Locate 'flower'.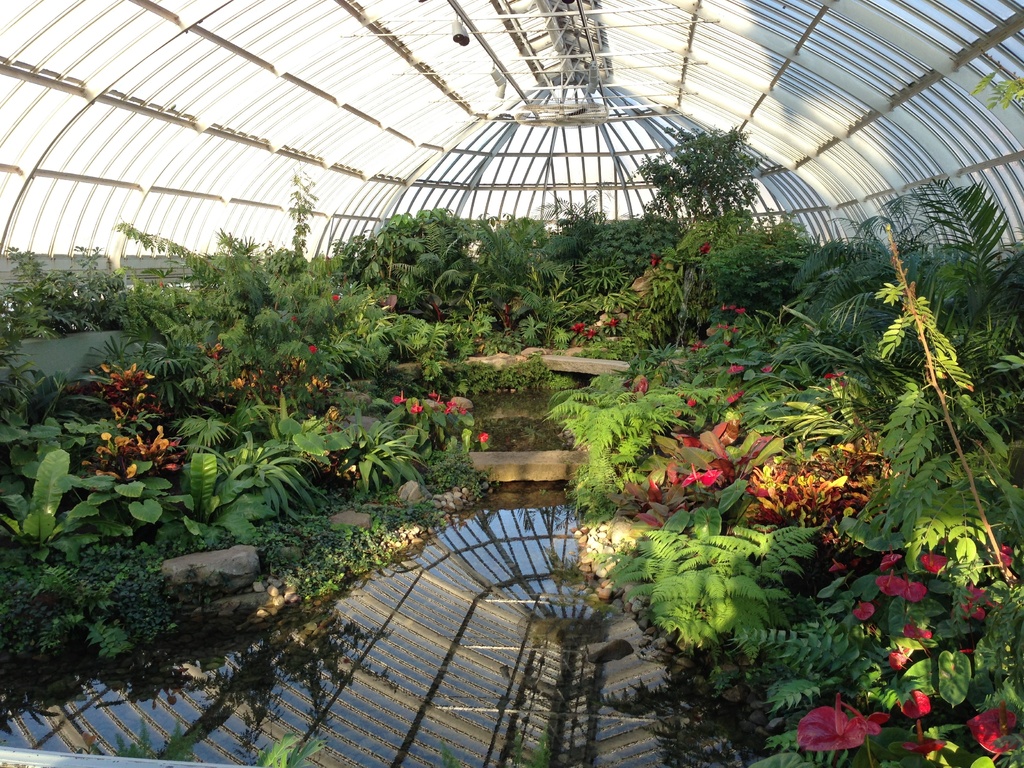
Bounding box: 697:241:710:253.
